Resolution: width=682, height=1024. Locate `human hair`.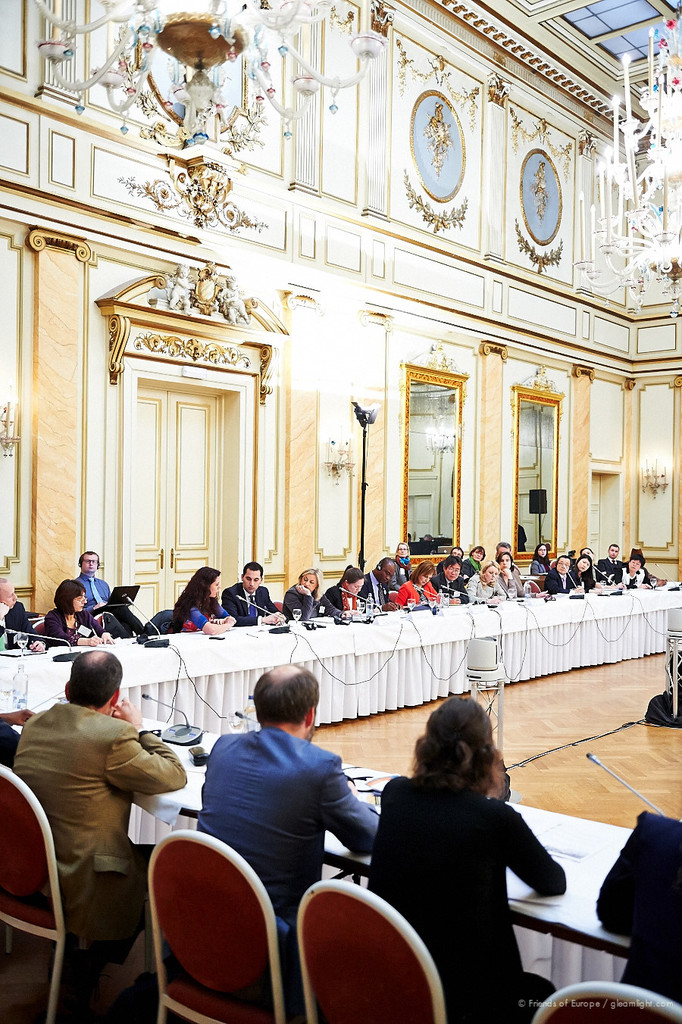
left=608, top=542, right=618, bottom=554.
